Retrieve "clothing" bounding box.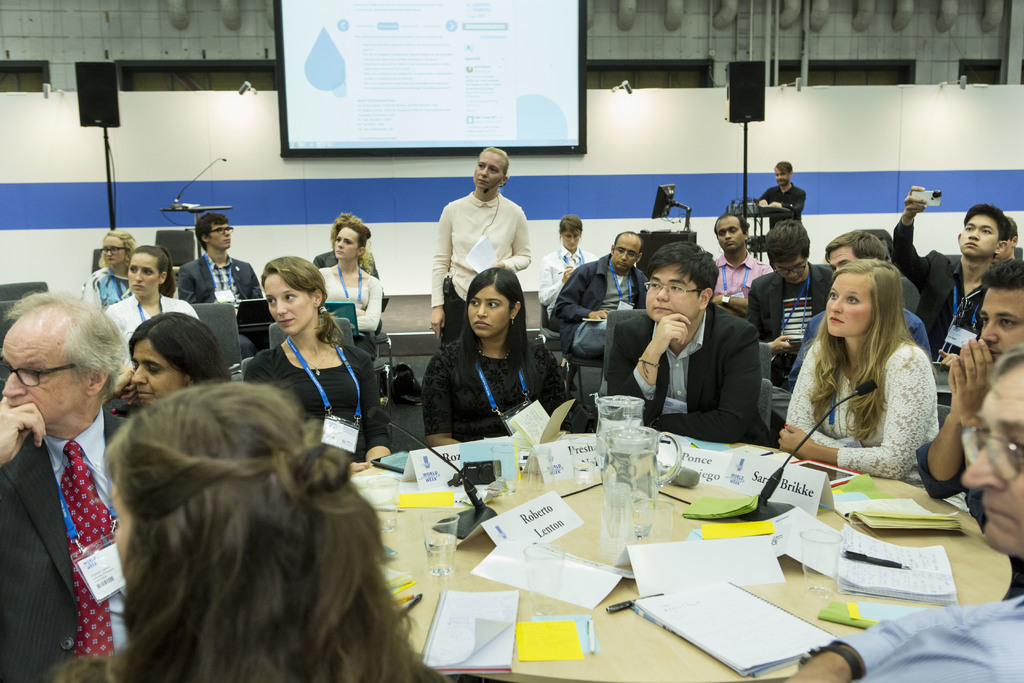
Bounding box: [x1=554, y1=252, x2=648, y2=363].
